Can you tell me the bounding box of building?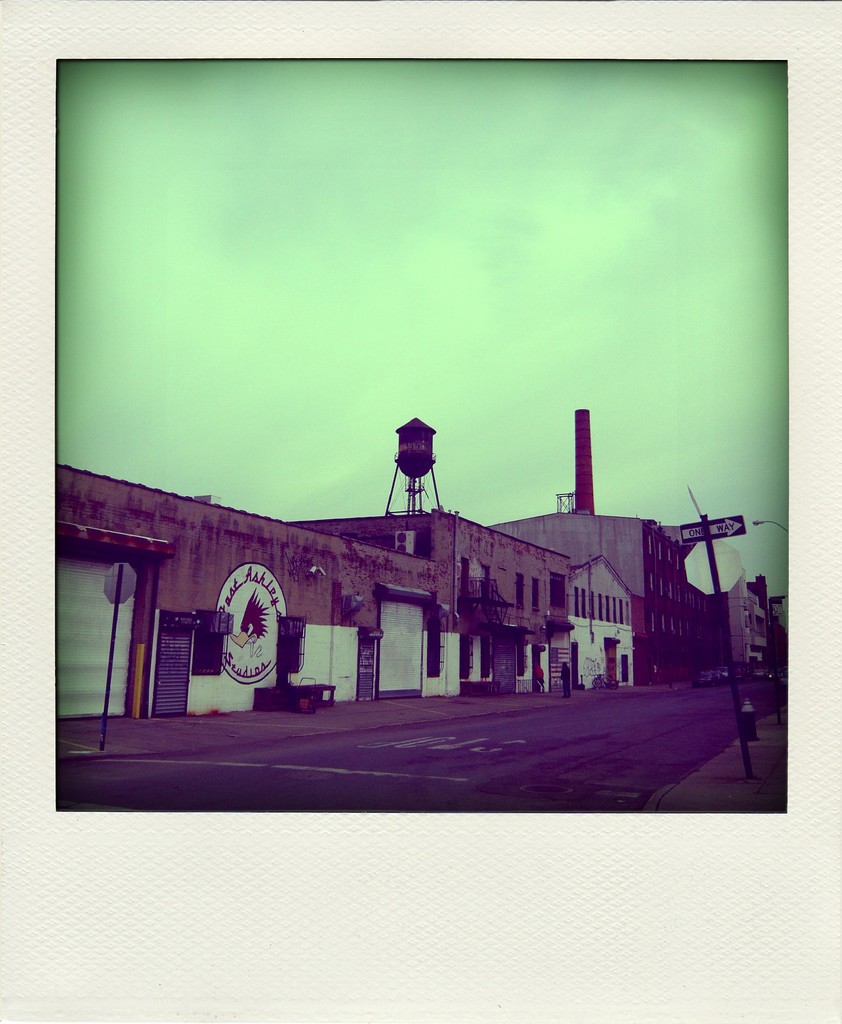
crop(56, 419, 569, 721).
